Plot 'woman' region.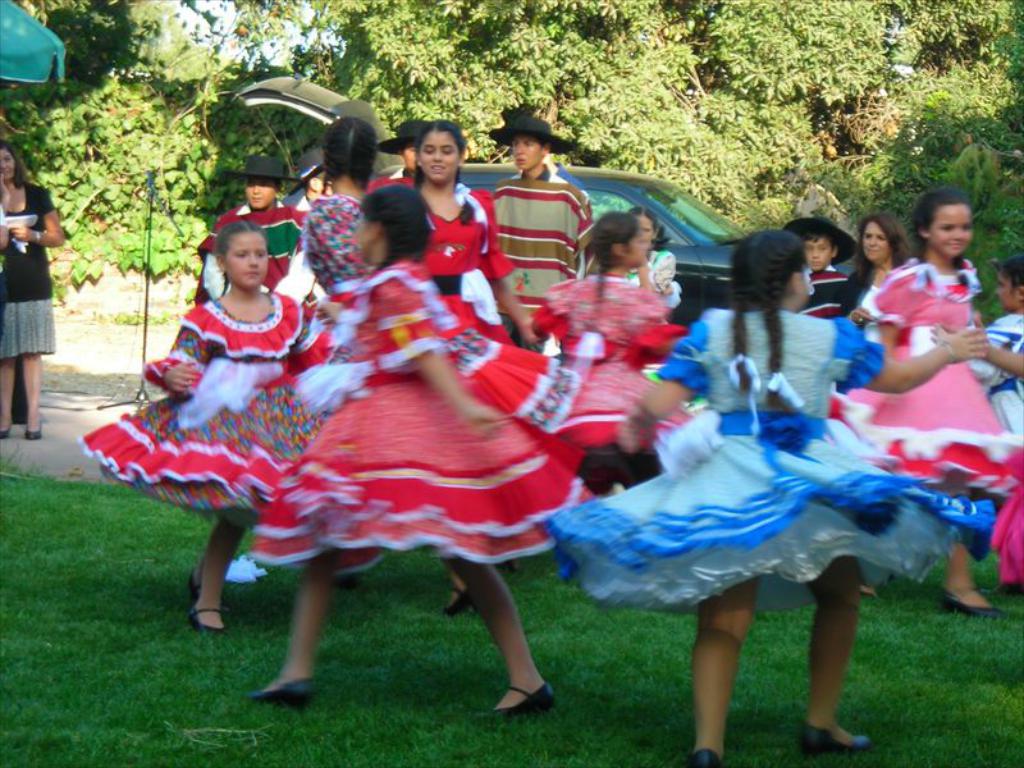
Plotted at 835, 210, 916, 343.
